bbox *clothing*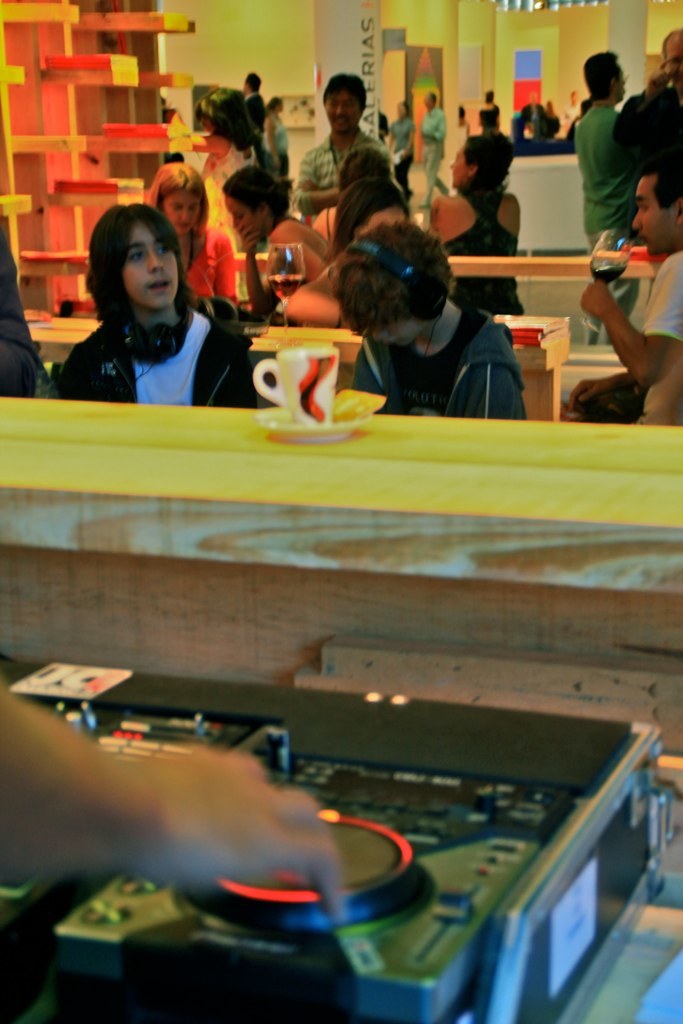
select_region(267, 111, 291, 175)
